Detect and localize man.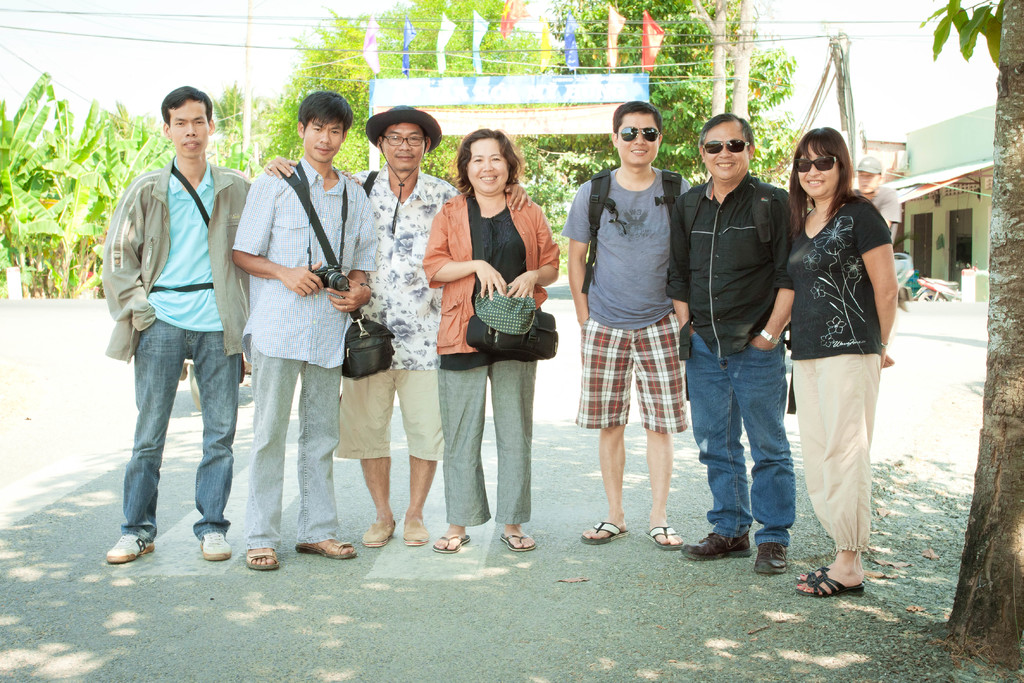
Localized at bbox=[263, 108, 532, 545].
